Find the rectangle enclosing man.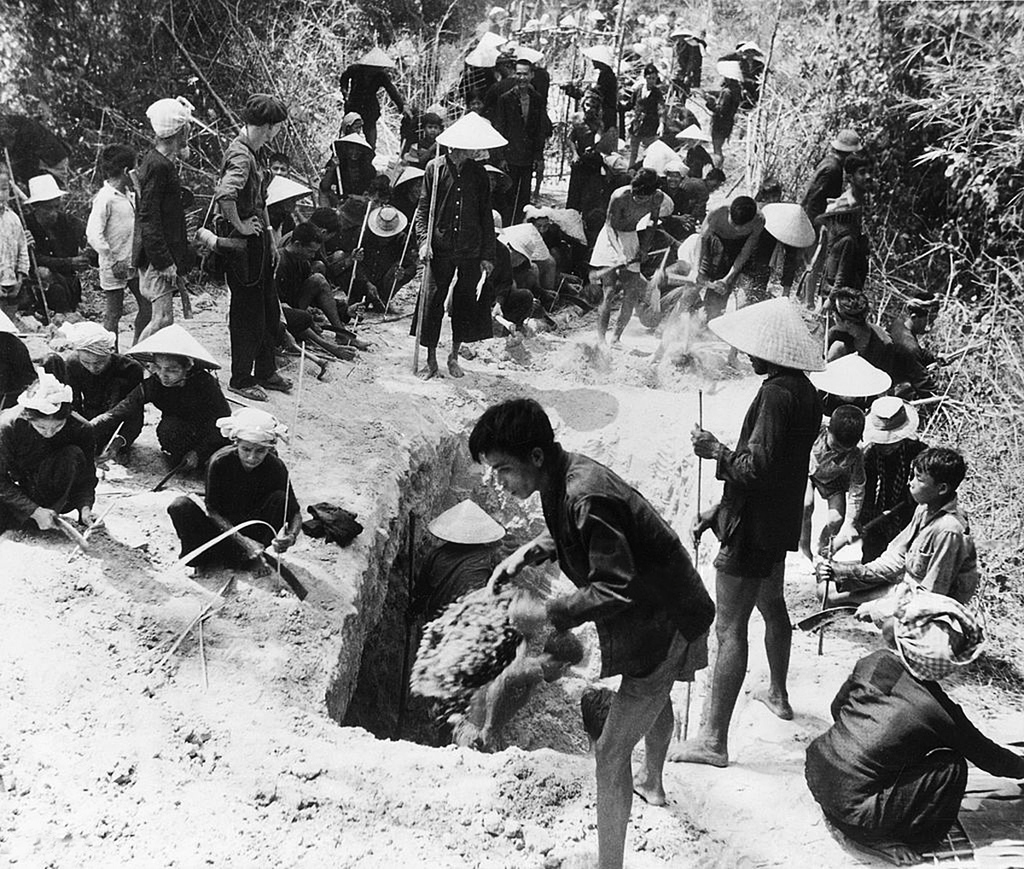
BBox(410, 123, 501, 384).
